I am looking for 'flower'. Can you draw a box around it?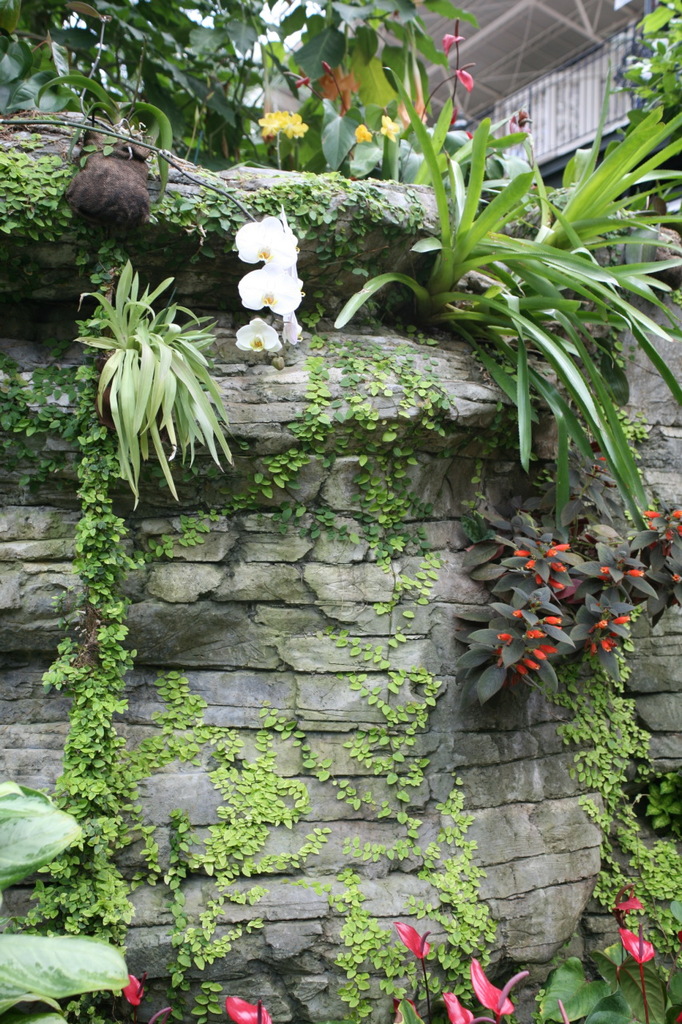
Sure, the bounding box is box=[447, 103, 459, 124].
